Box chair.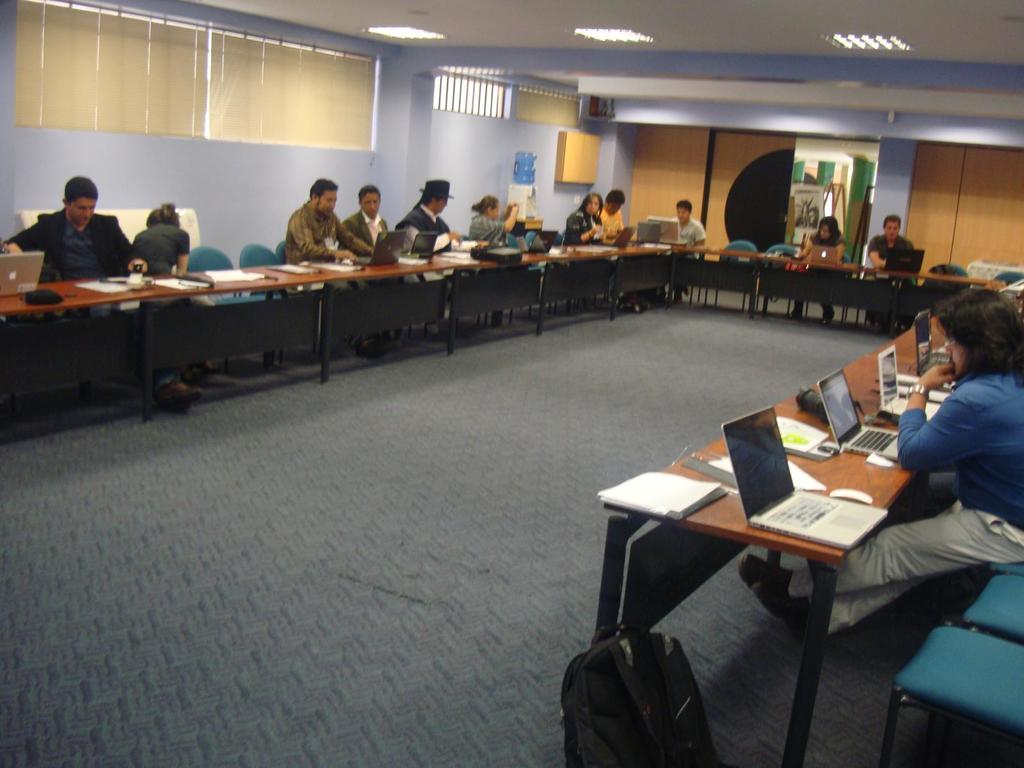
rect(991, 268, 1023, 284).
